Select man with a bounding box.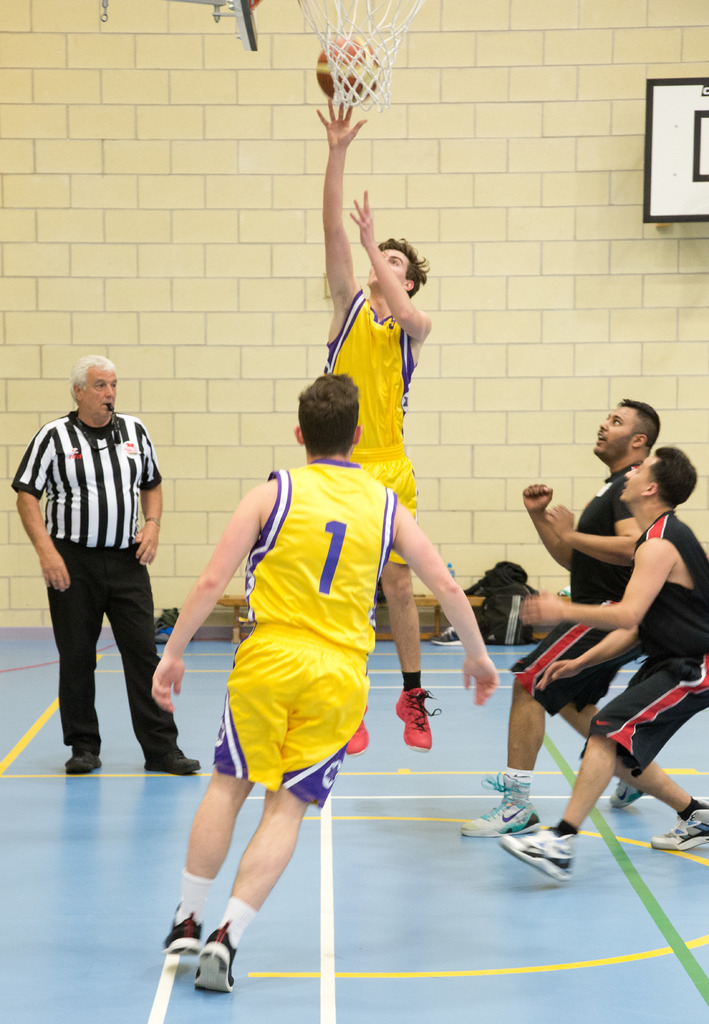
detection(149, 371, 499, 996).
